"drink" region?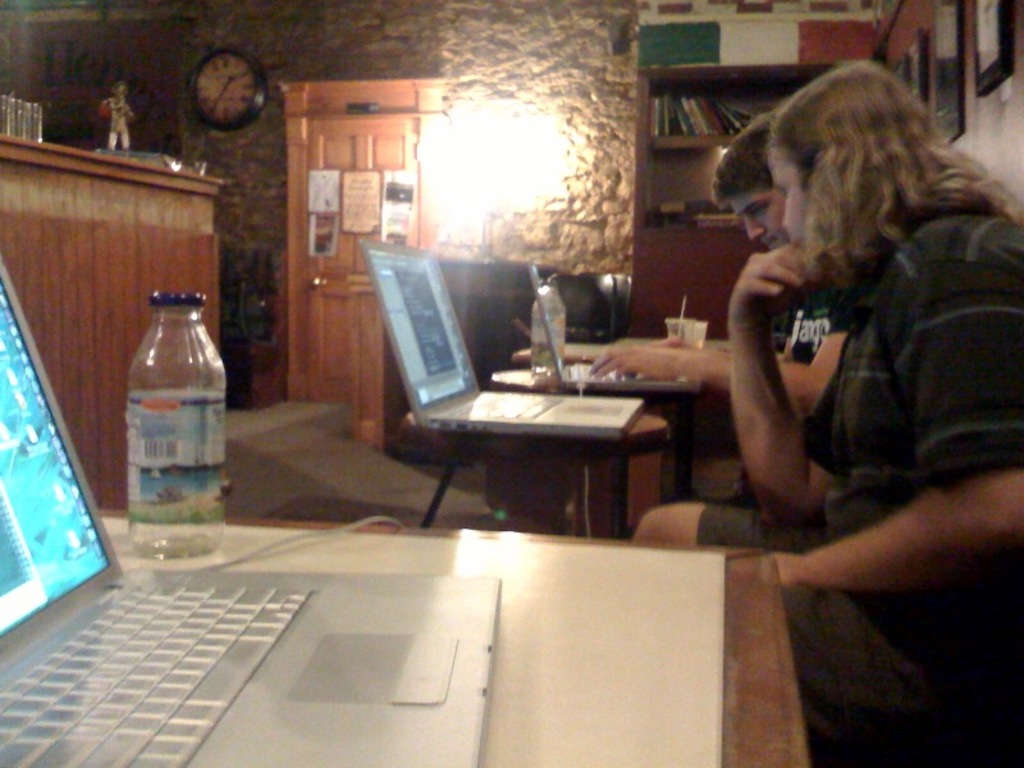
(692, 338, 705, 349)
